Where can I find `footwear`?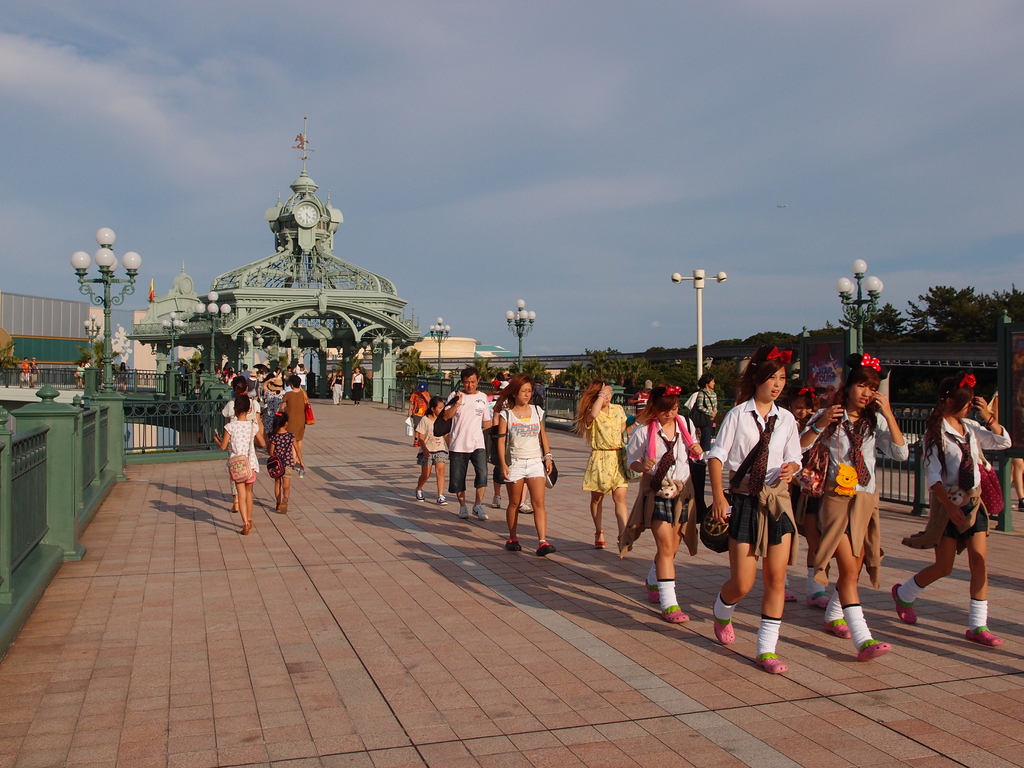
You can find it at 276,494,285,514.
